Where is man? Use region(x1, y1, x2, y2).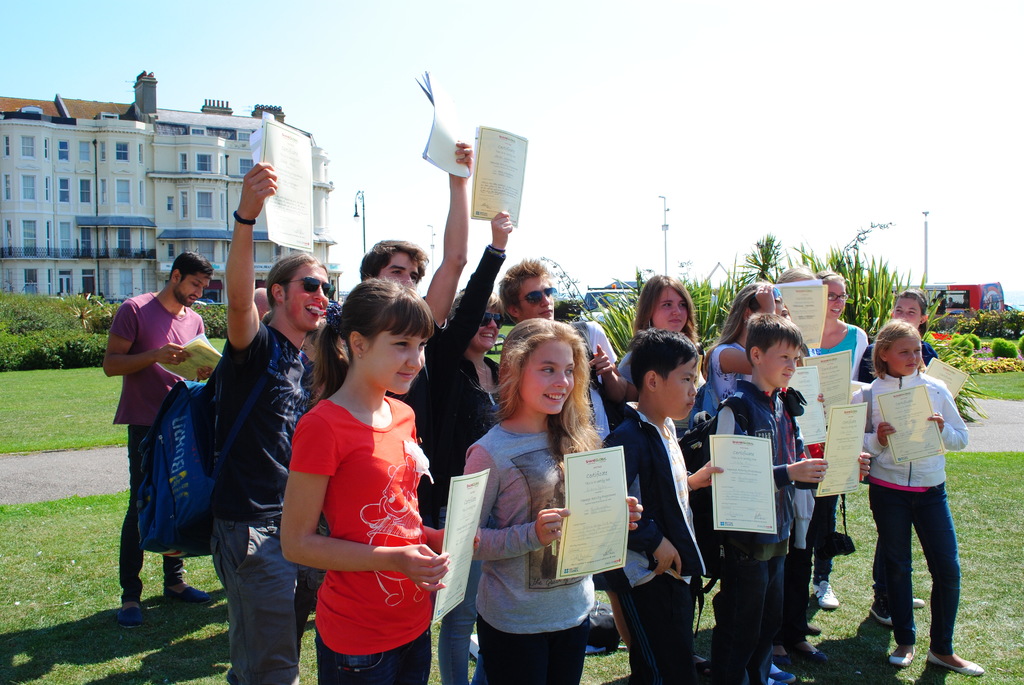
region(93, 251, 226, 592).
